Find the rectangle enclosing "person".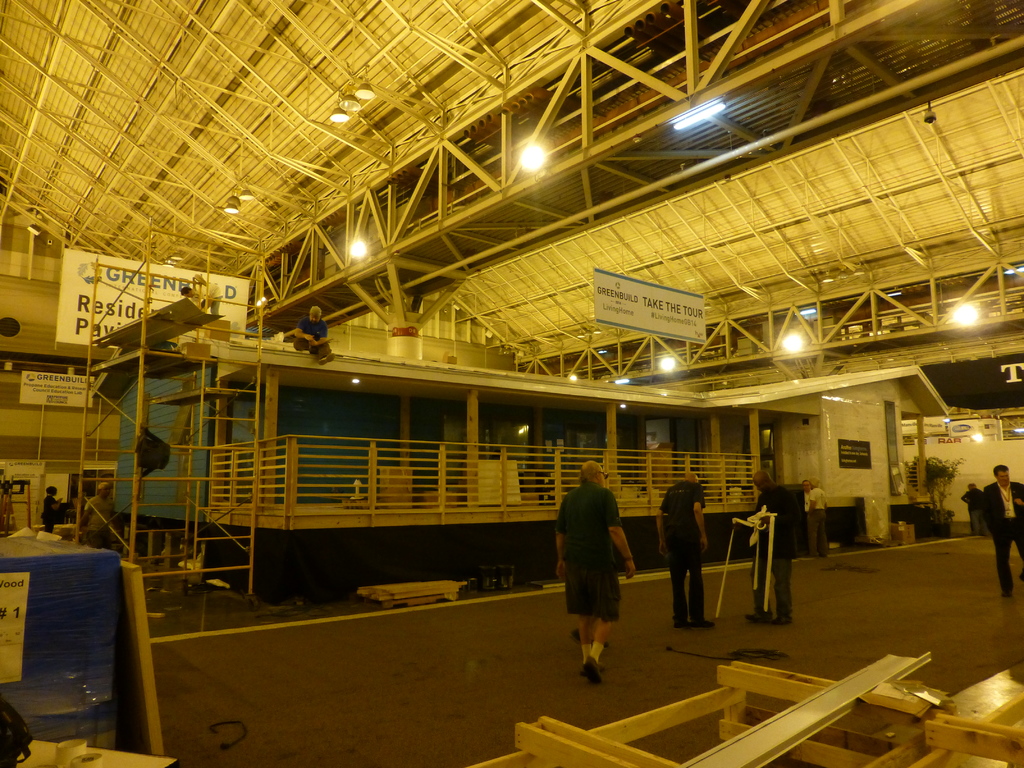
36/480/71/541.
